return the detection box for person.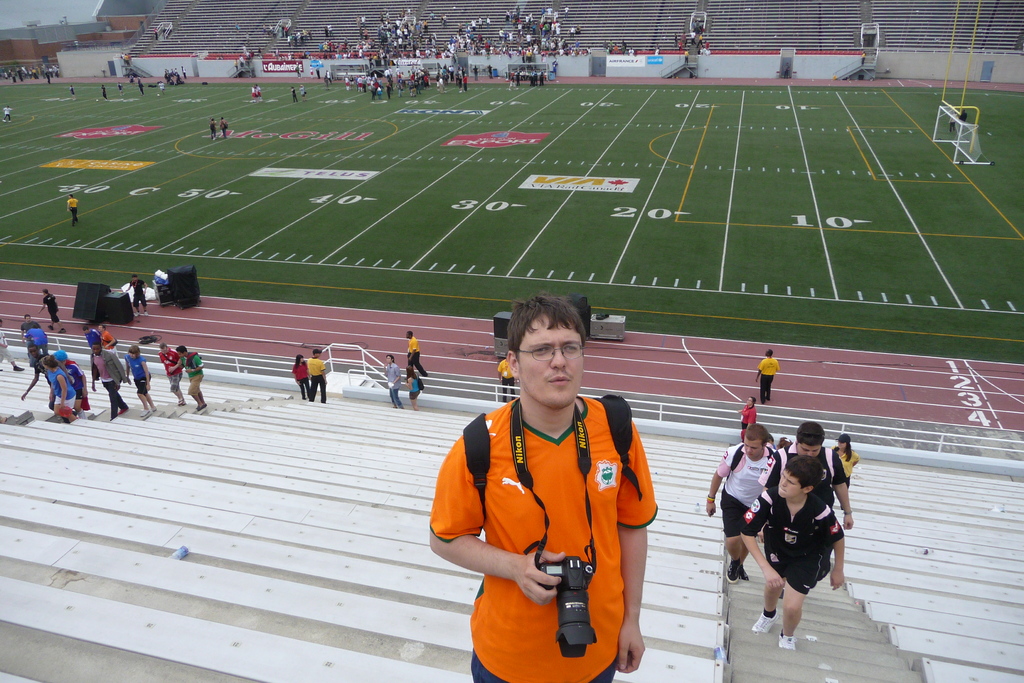
rect(697, 420, 772, 587).
